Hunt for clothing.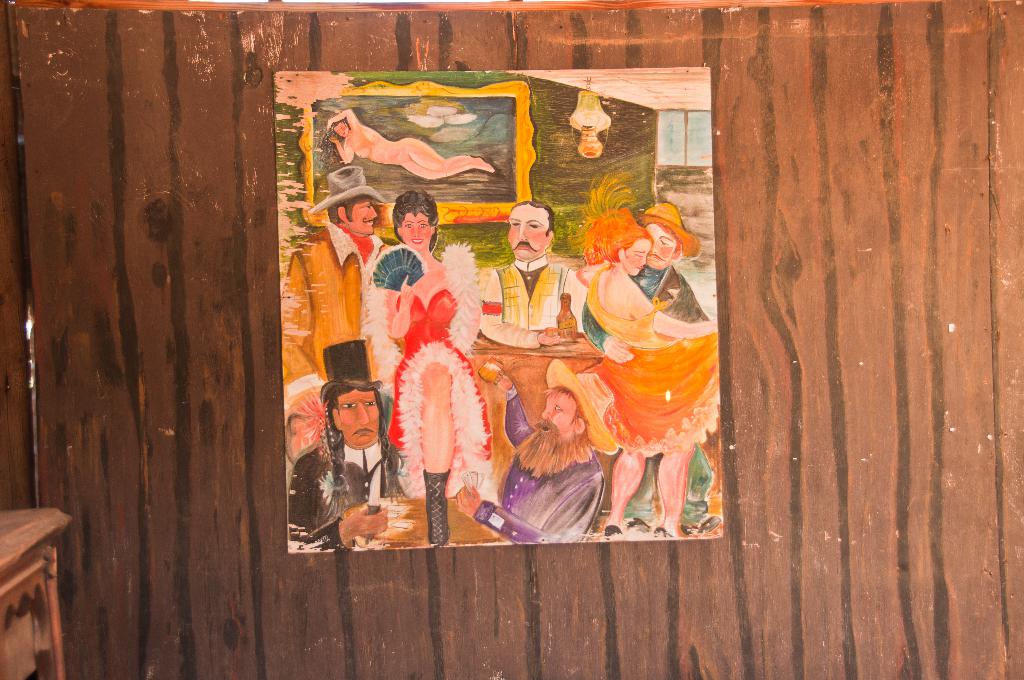
Hunted down at region(387, 289, 491, 498).
